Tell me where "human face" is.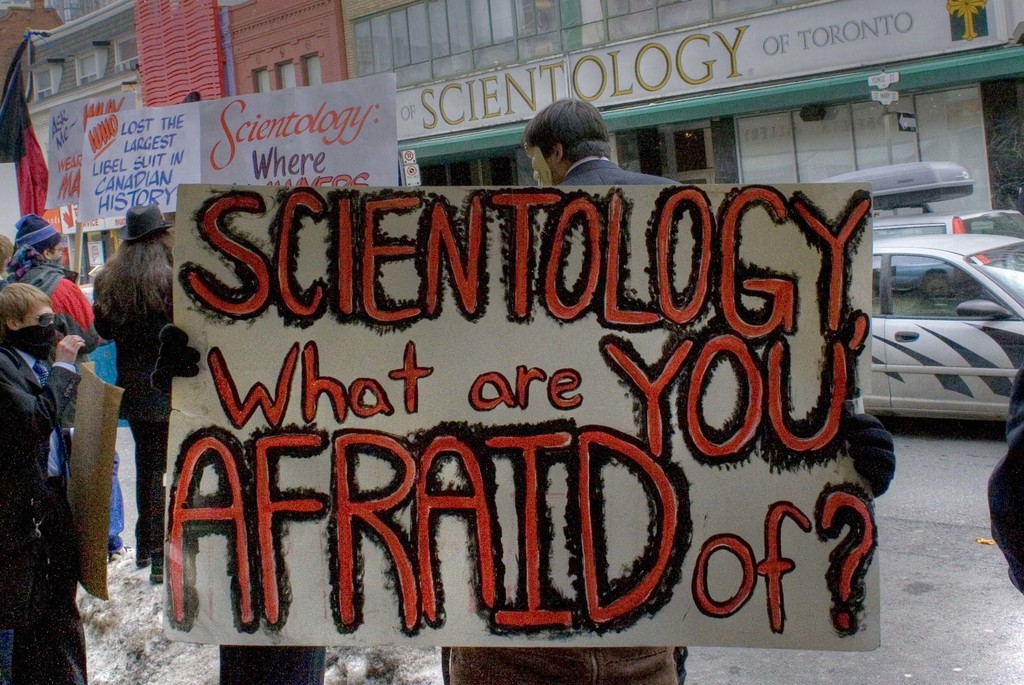
"human face" is at select_region(520, 138, 564, 186).
